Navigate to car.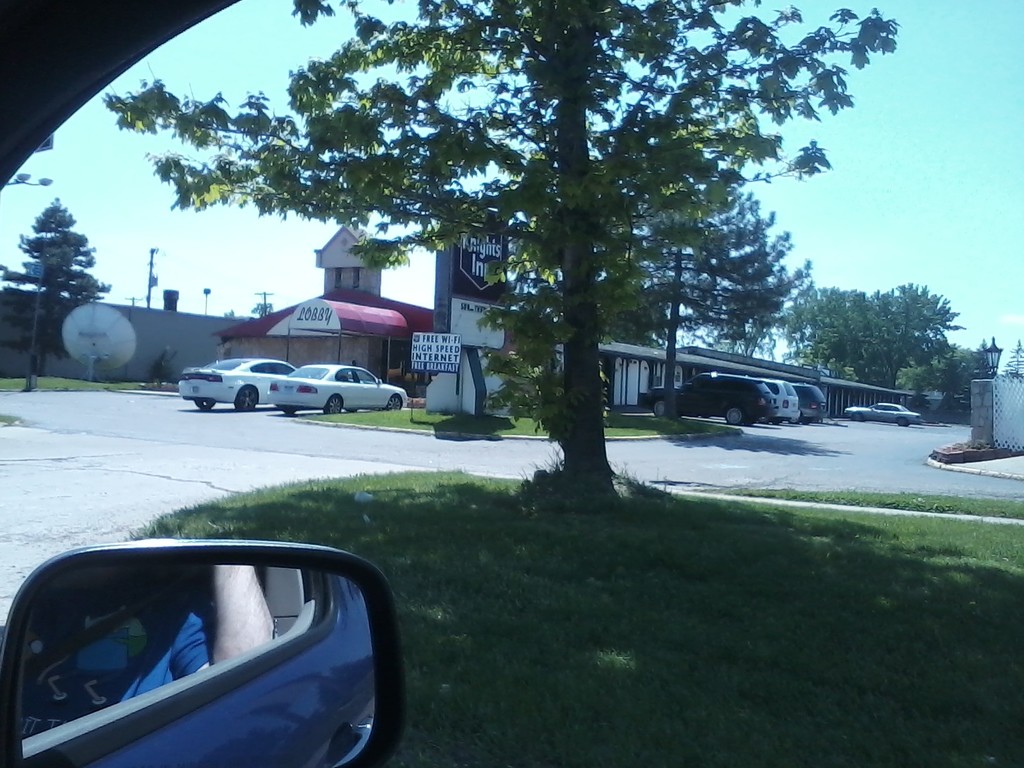
Navigation target: bbox(756, 367, 804, 421).
